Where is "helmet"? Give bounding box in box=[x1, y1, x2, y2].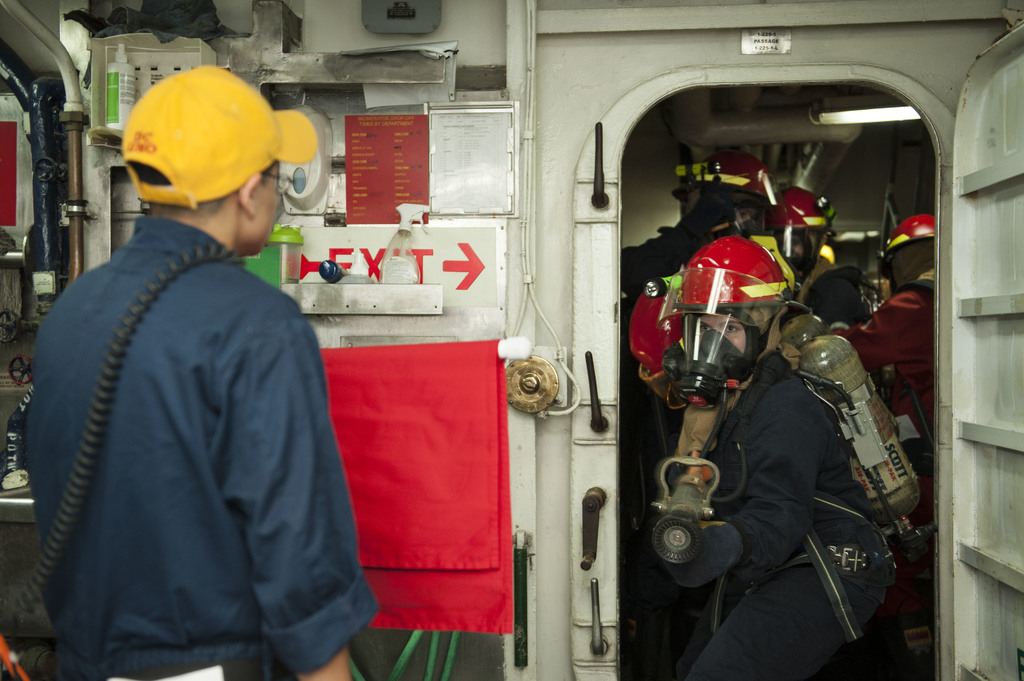
box=[777, 182, 836, 267].
